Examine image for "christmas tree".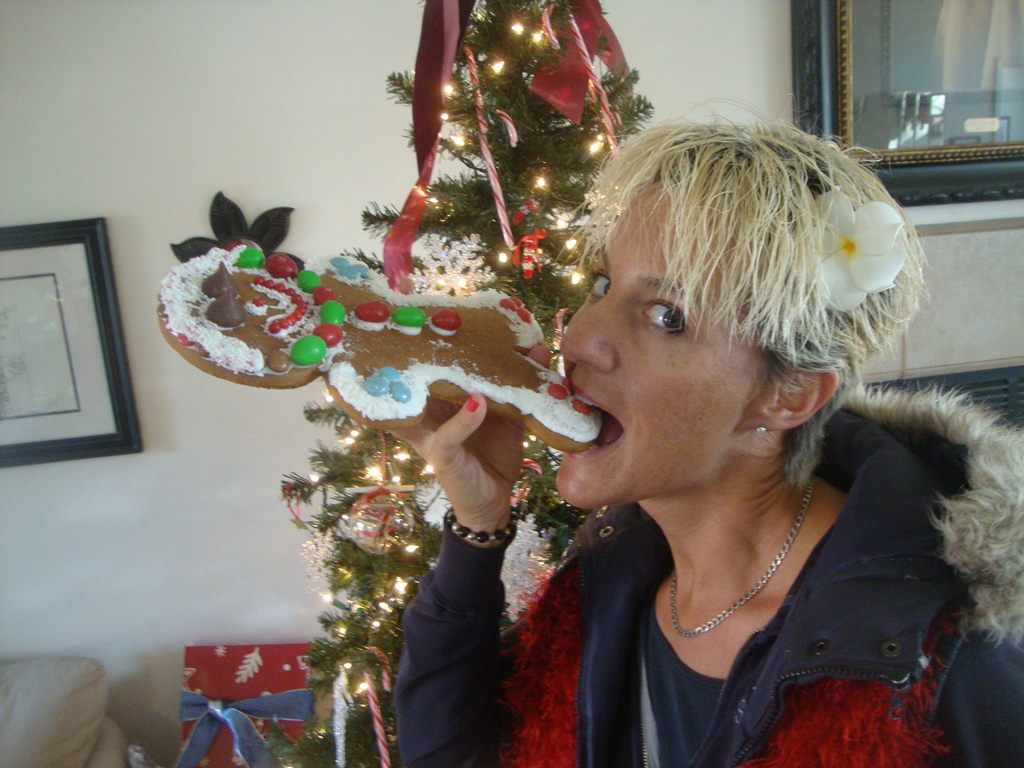
Examination result: (x1=271, y1=0, x2=667, y2=758).
